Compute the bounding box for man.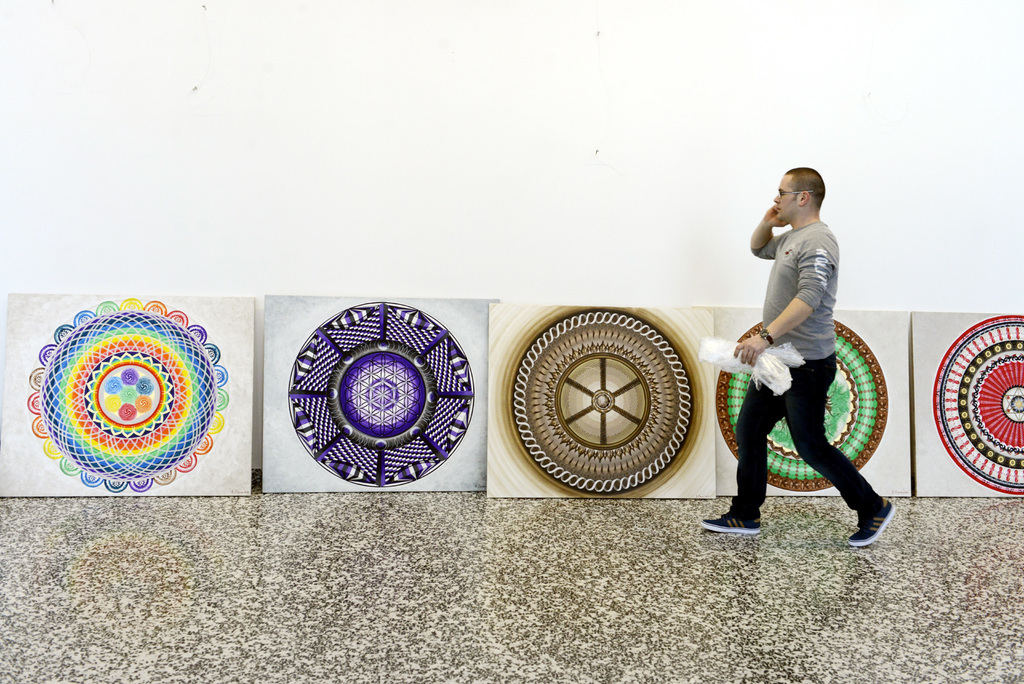
locate(723, 161, 881, 550).
